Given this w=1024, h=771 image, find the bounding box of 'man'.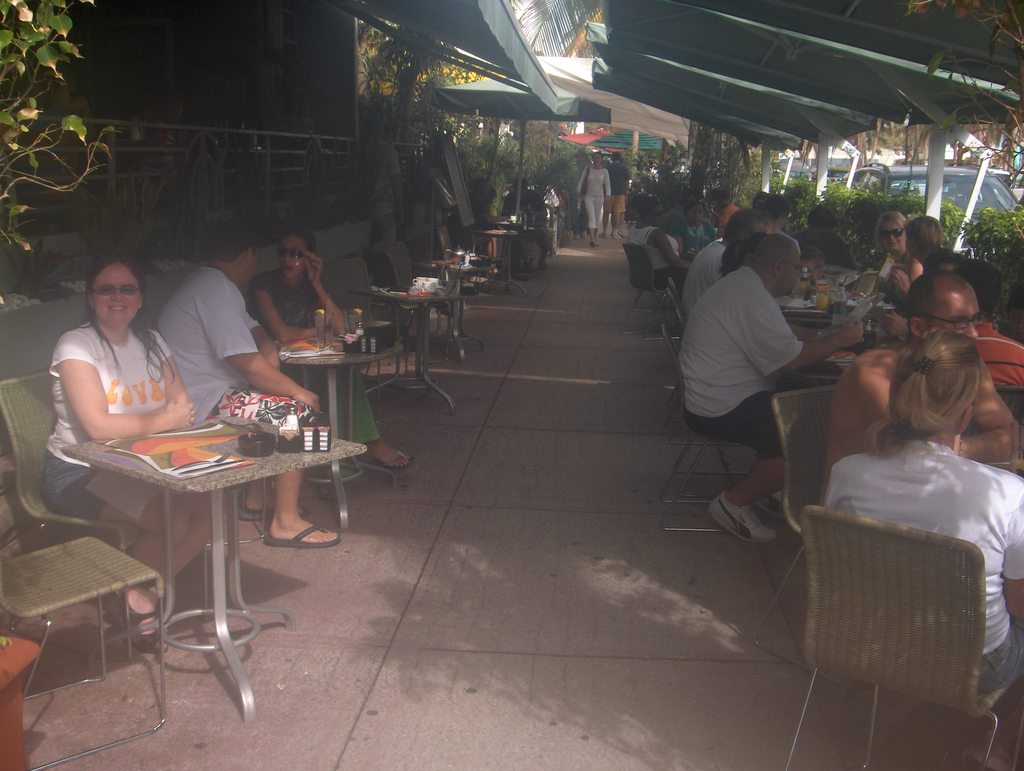
<region>670, 222, 877, 544</region>.
